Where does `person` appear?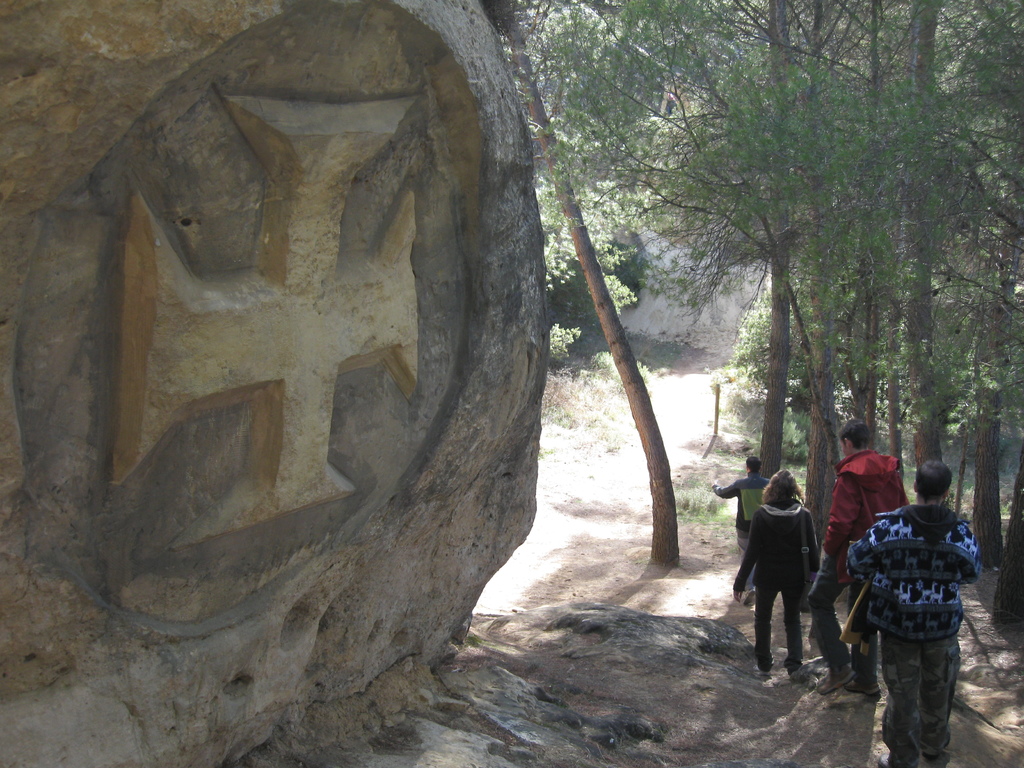
Appears at {"left": 806, "top": 415, "right": 913, "bottom": 696}.
